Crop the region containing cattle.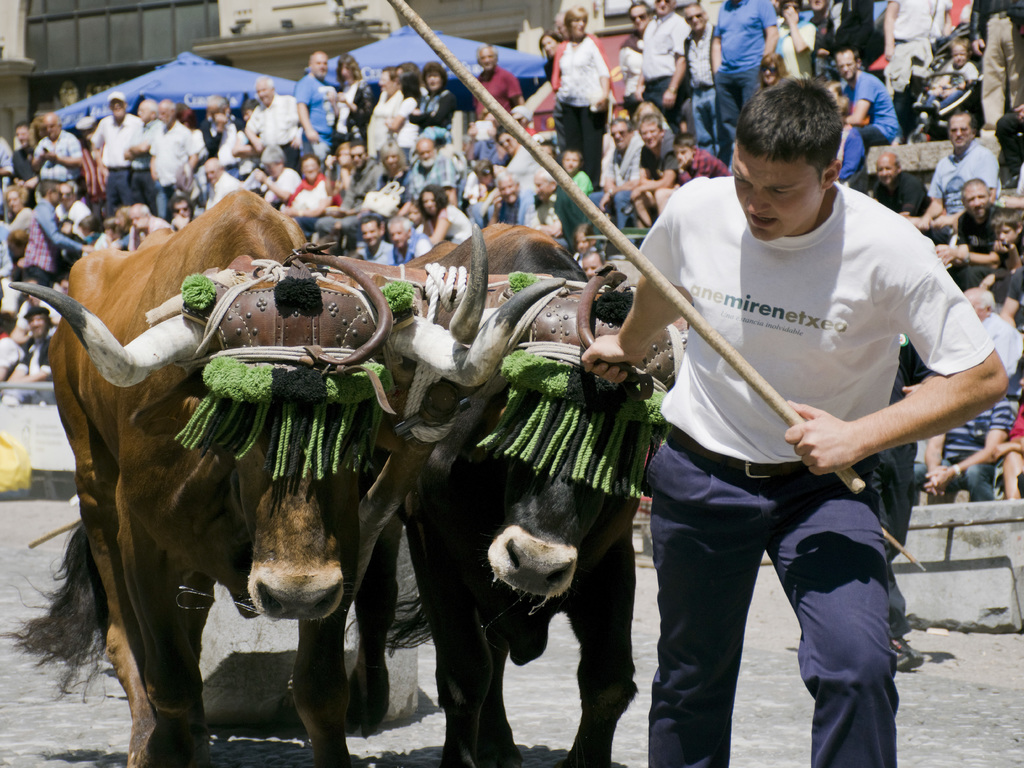
Crop region: 19:188:564:767.
